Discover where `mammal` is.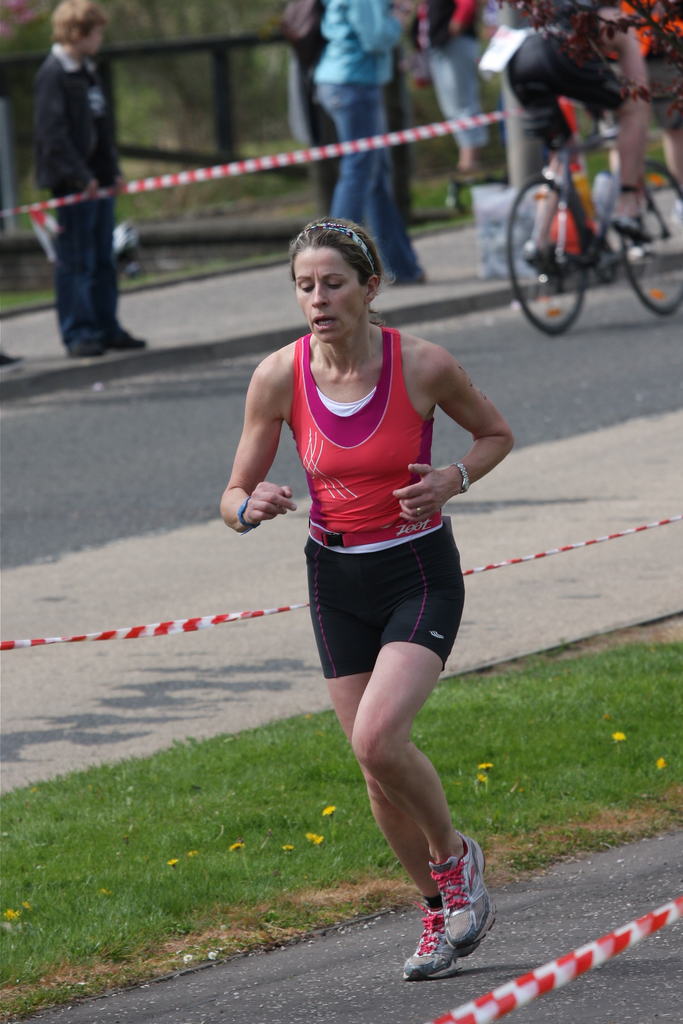
Discovered at select_region(18, 0, 135, 346).
